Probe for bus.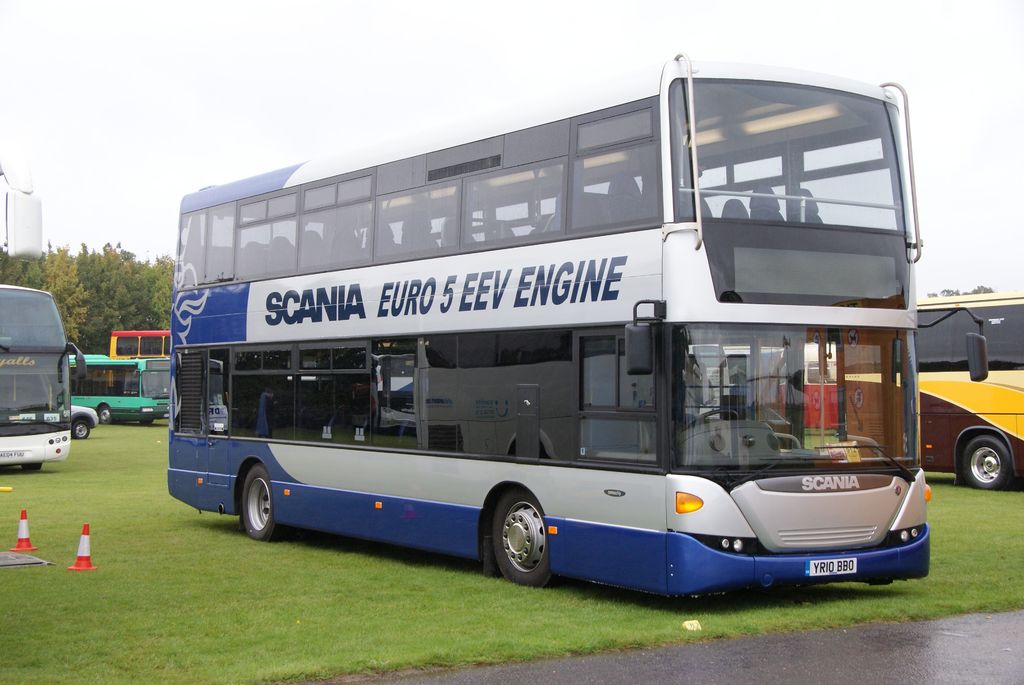
Probe result: detection(109, 324, 180, 388).
